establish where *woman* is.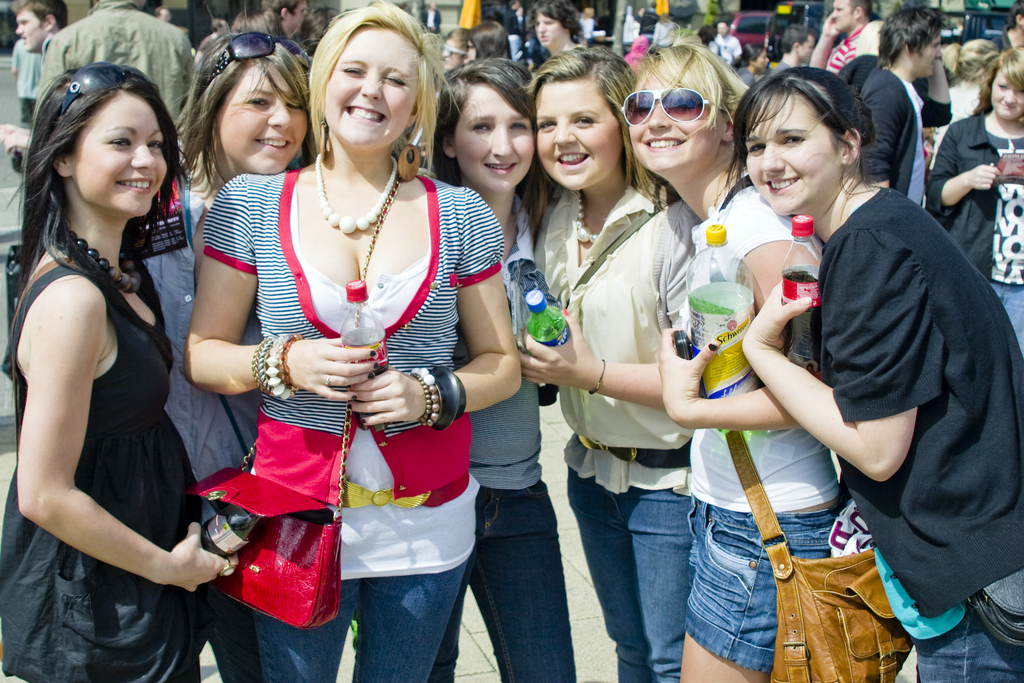
Established at Rect(416, 52, 576, 682).
